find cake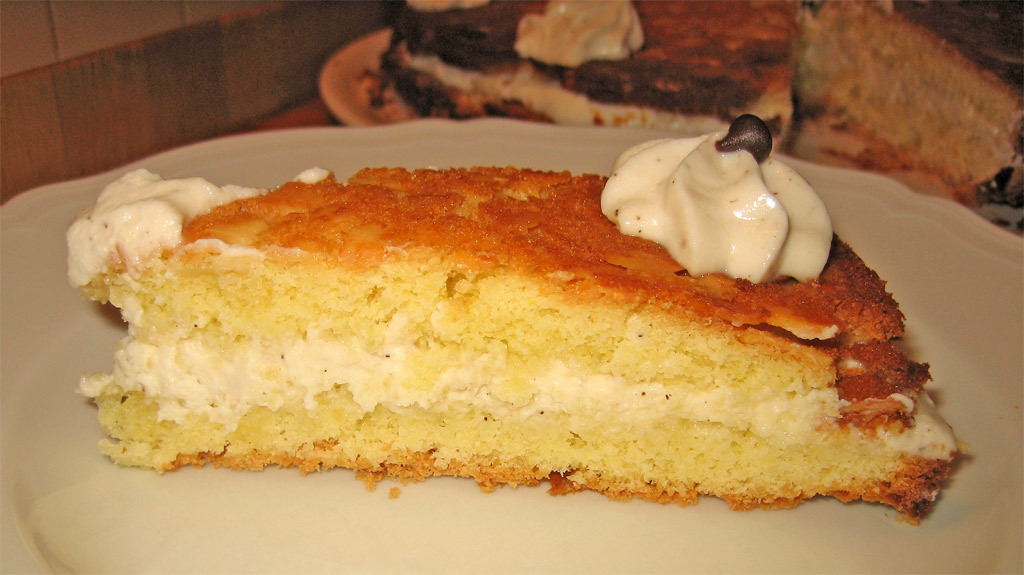
bbox=[66, 115, 961, 526]
